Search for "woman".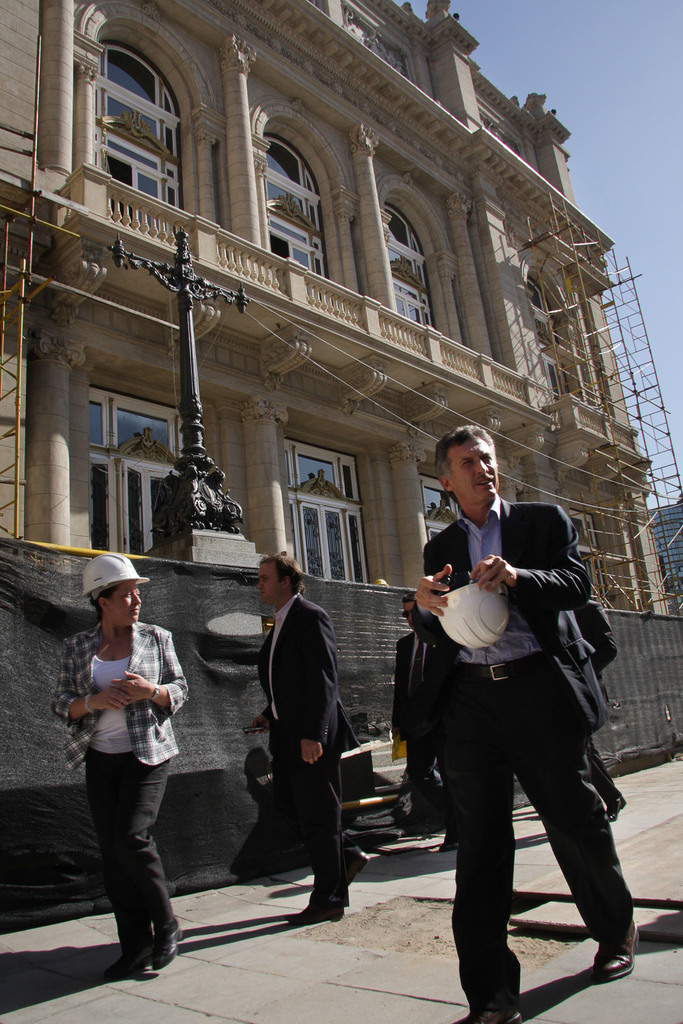
Found at x1=52, y1=564, x2=195, y2=980.
